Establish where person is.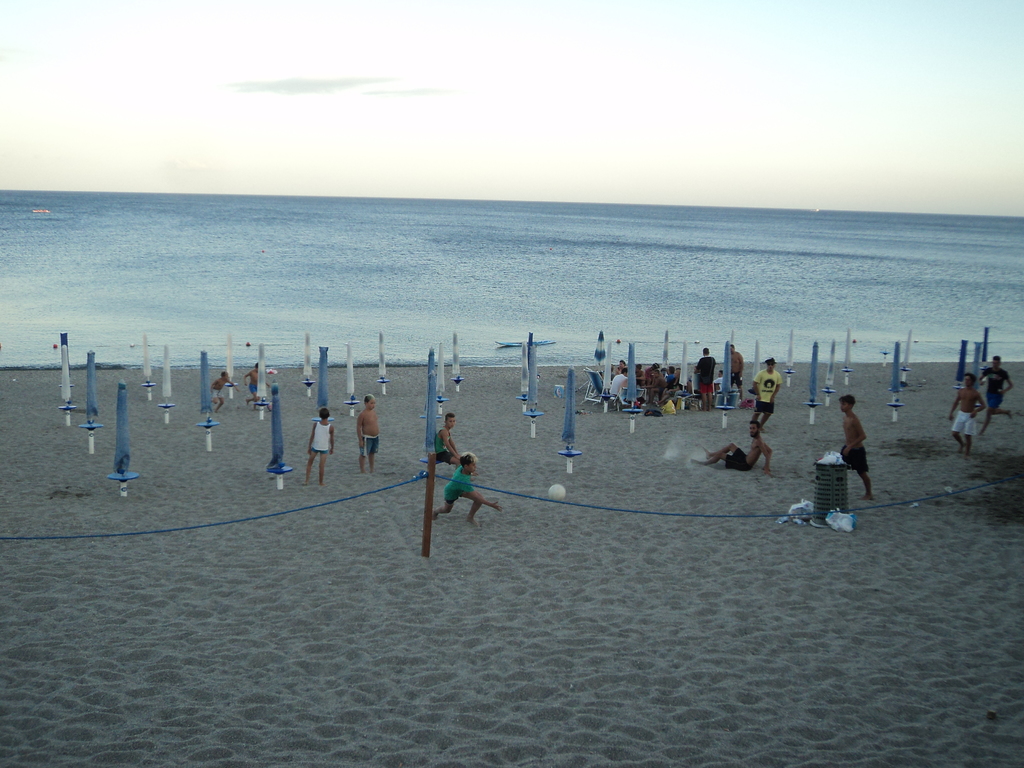
Established at crop(690, 343, 717, 412).
